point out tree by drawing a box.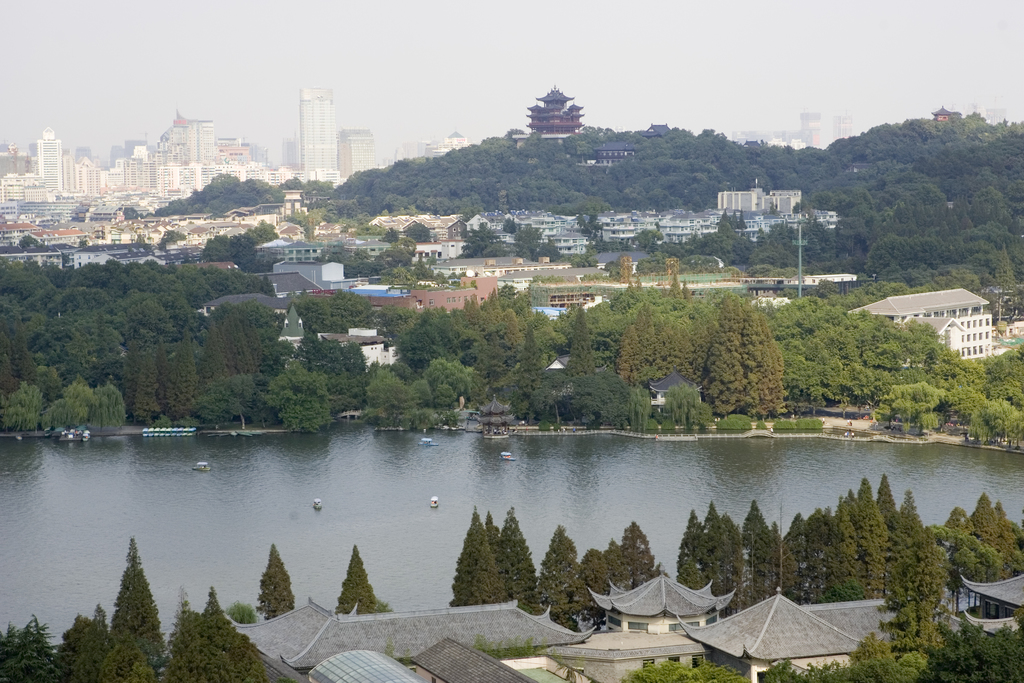
<bbox>576, 215, 601, 245</bbox>.
